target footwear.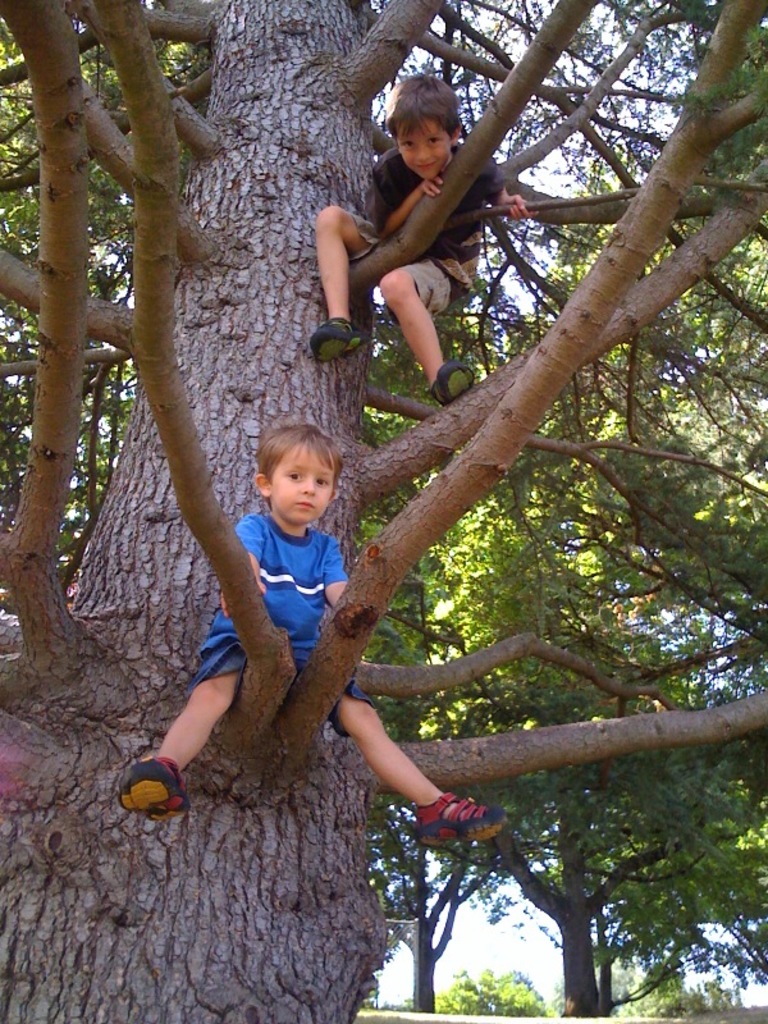
Target region: l=428, t=357, r=477, b=406.
